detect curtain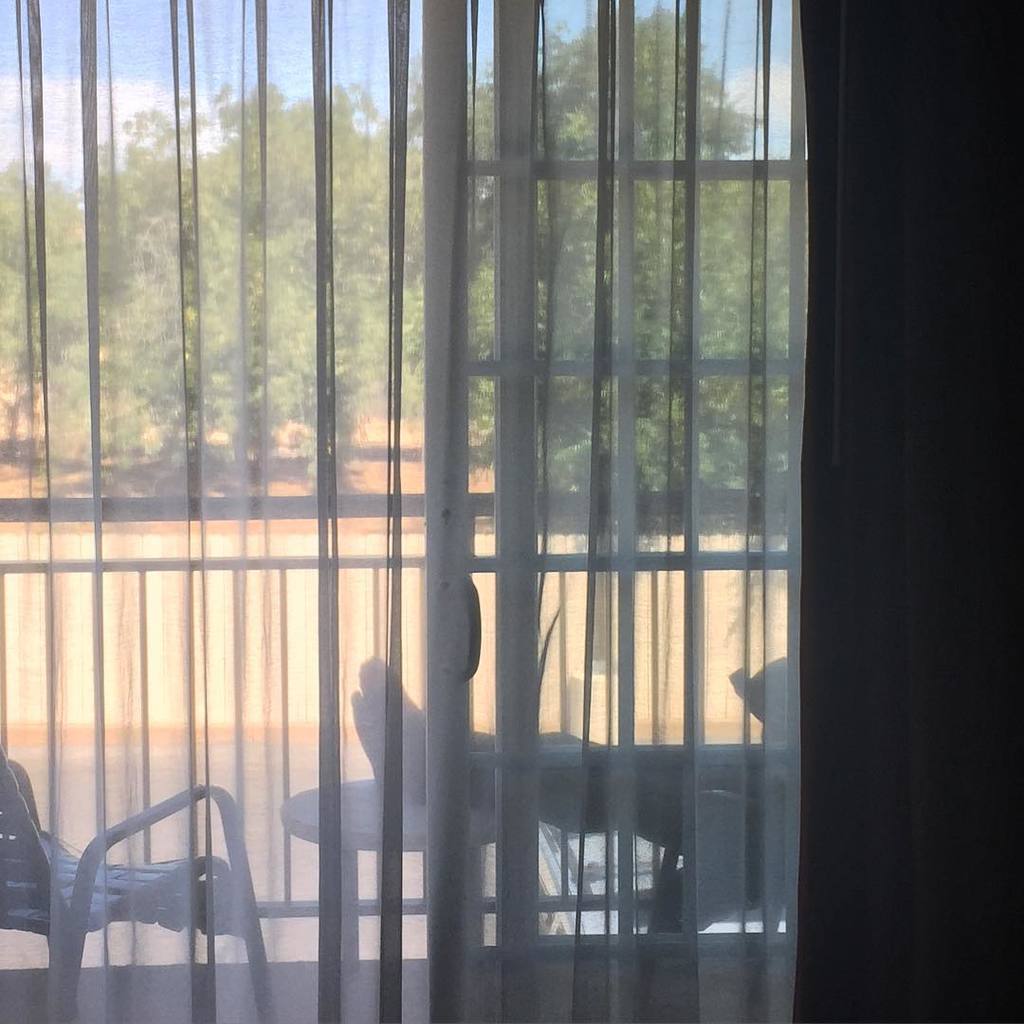
select_region(0, 0, 790, 1023)
